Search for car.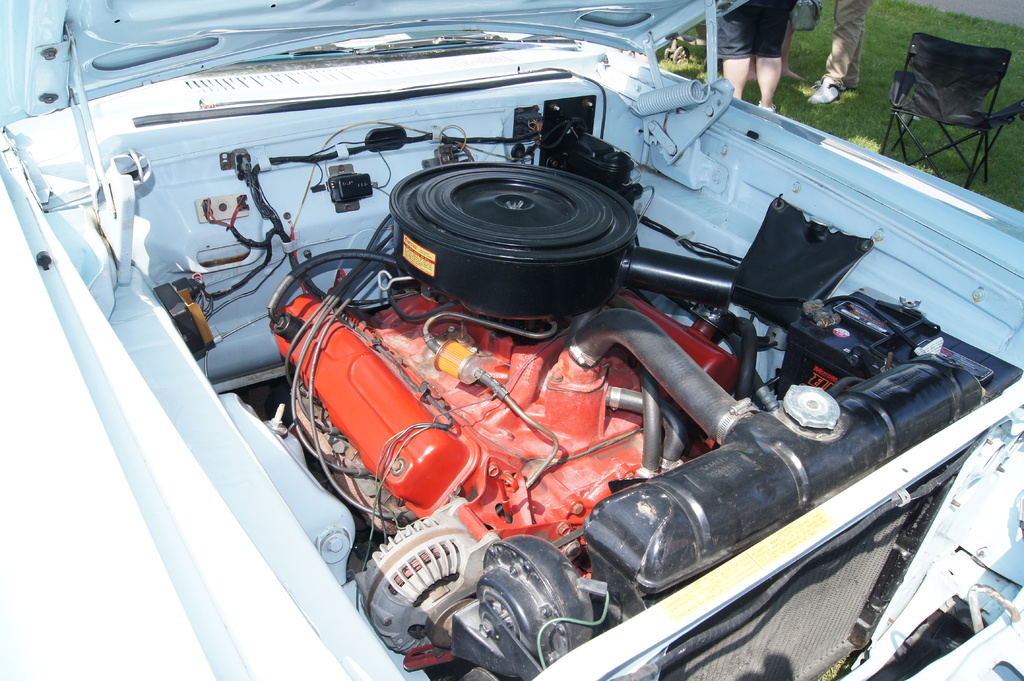
Found at (left=0, top=0, right=1023, bottom=680).
